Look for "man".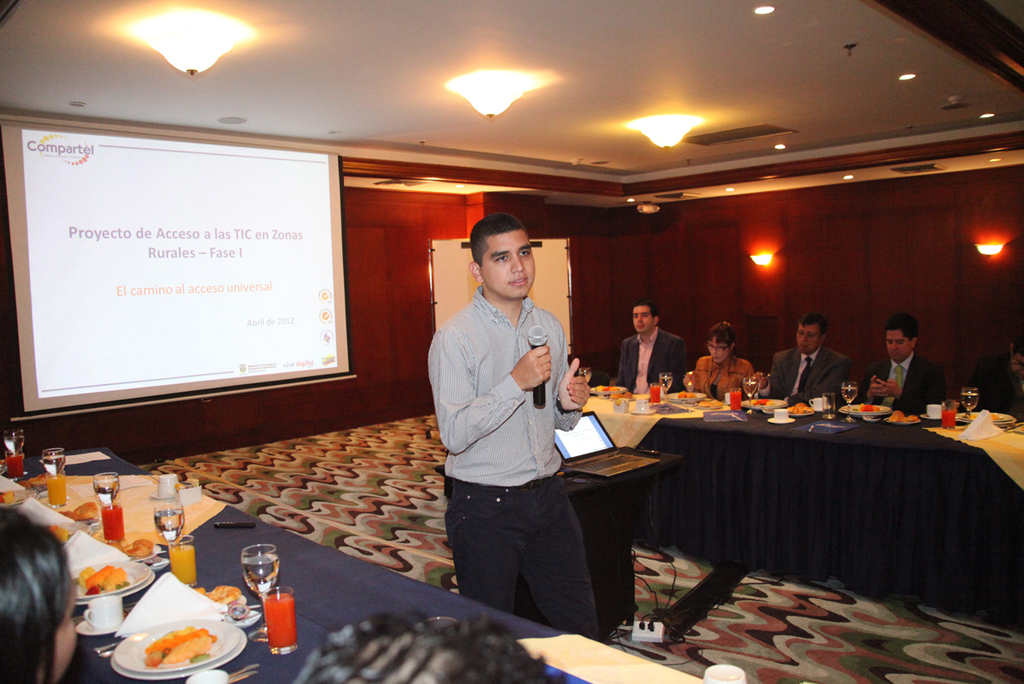
Found: {"x1": 851, "y1": 313, "x2": 945, "y2": 409}.
